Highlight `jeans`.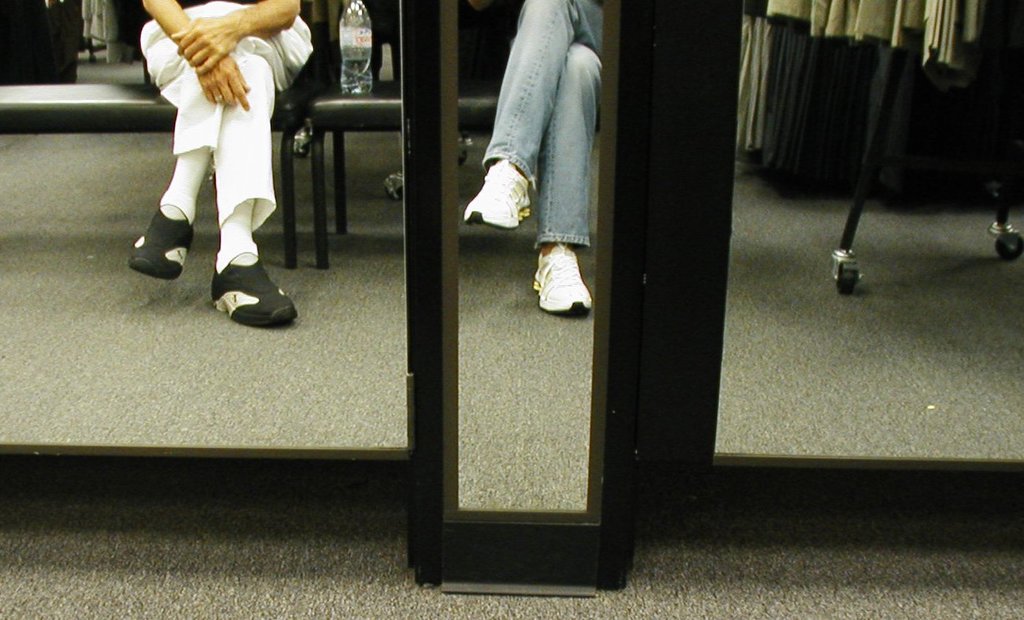
Highlighted region: locate(481, 0, 607, 248).
